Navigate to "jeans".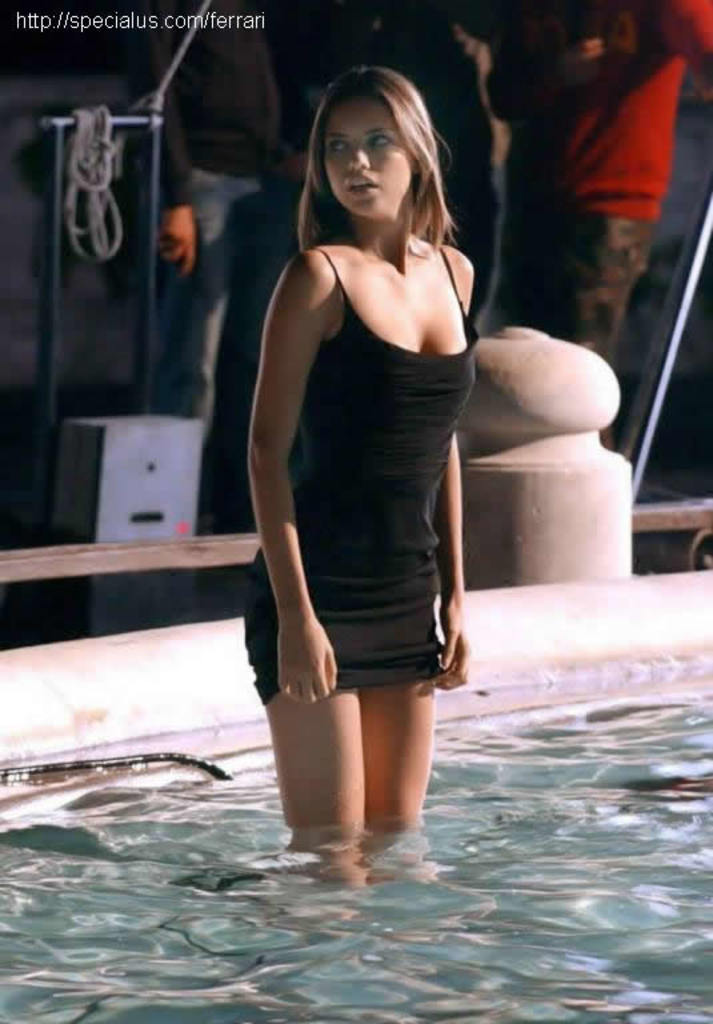
Navigation target: 151, 147, 316, 457.
